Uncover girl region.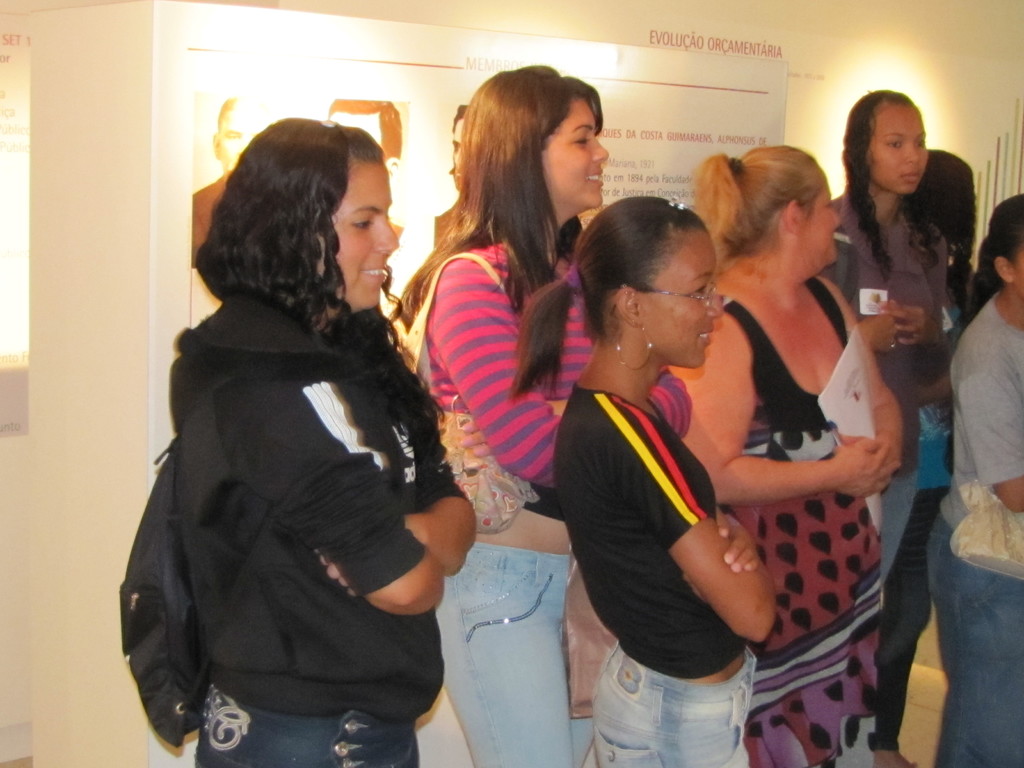
Uncovered: (928,189,1023,767).
